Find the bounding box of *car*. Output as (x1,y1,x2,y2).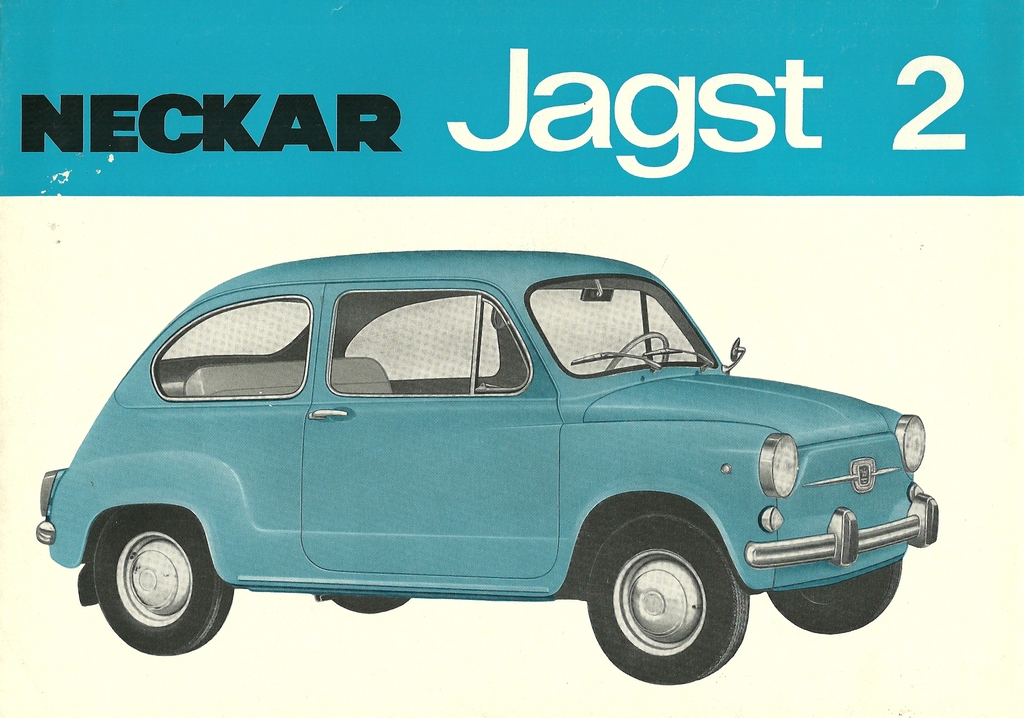
(34,246,942,689).
